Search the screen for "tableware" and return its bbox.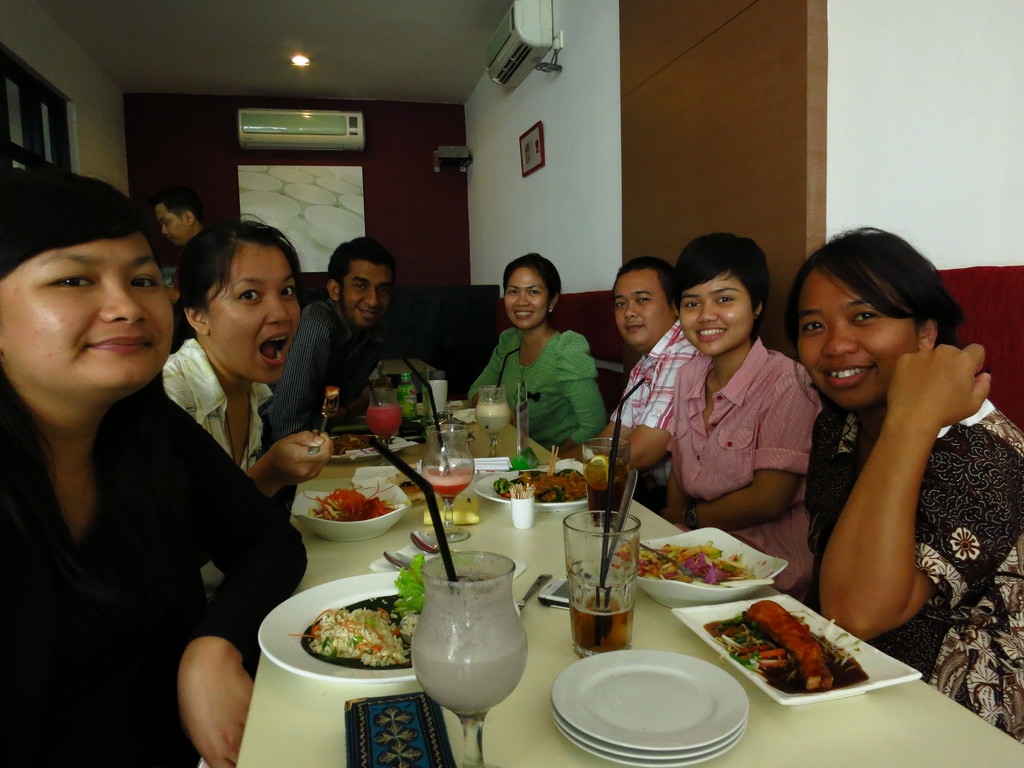
Found: x1=472, y1=383, x2=513, y2=456.
